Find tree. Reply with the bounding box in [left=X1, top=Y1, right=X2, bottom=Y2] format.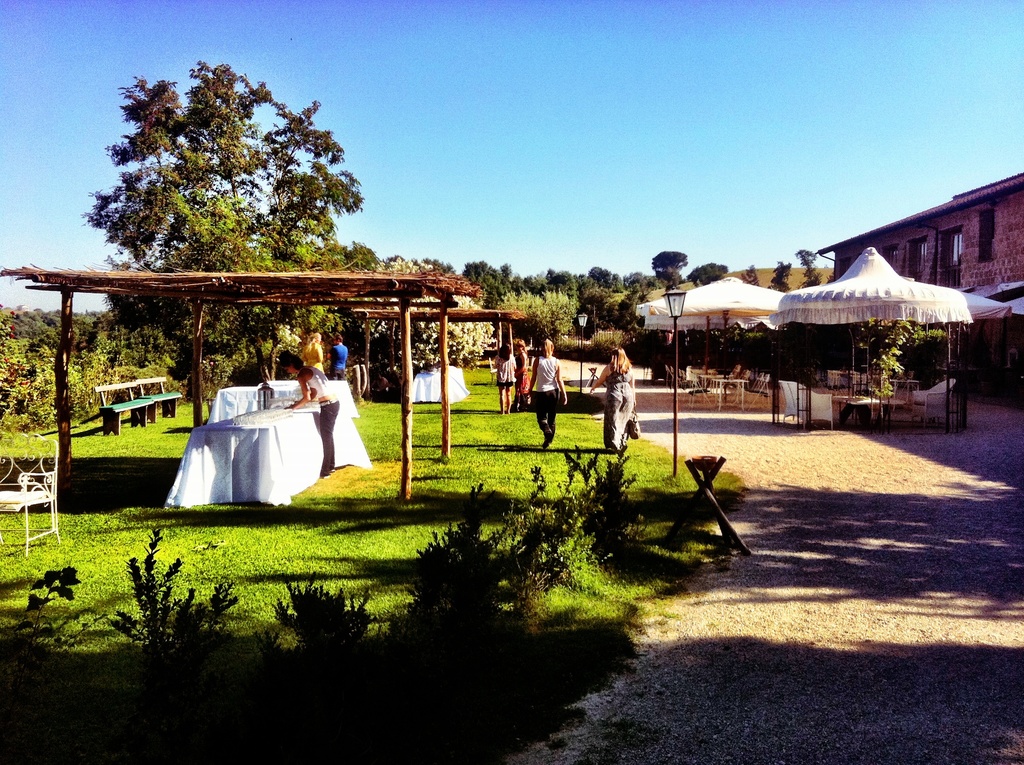
[left=67, top=63, right=382, bottom=289].
